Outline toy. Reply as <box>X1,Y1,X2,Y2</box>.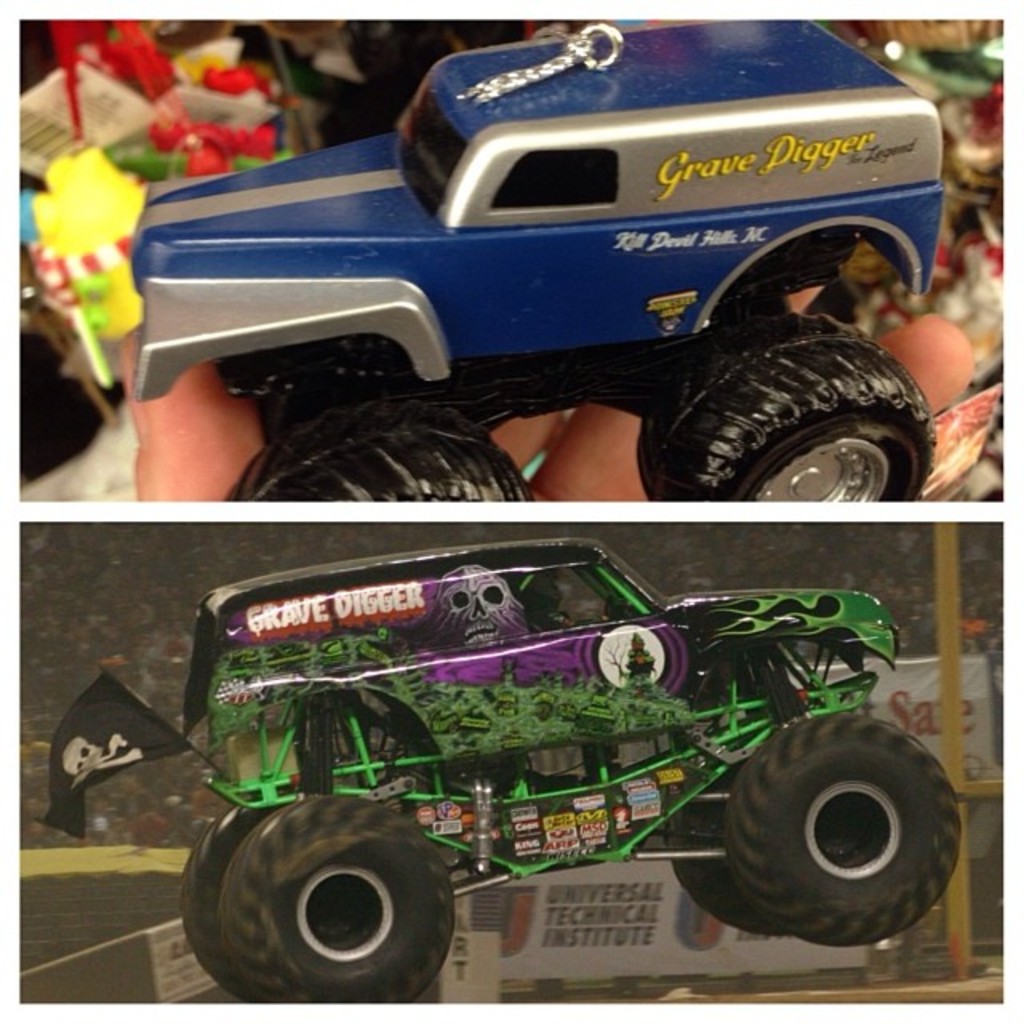
<box>56,5,309,184</box>.
